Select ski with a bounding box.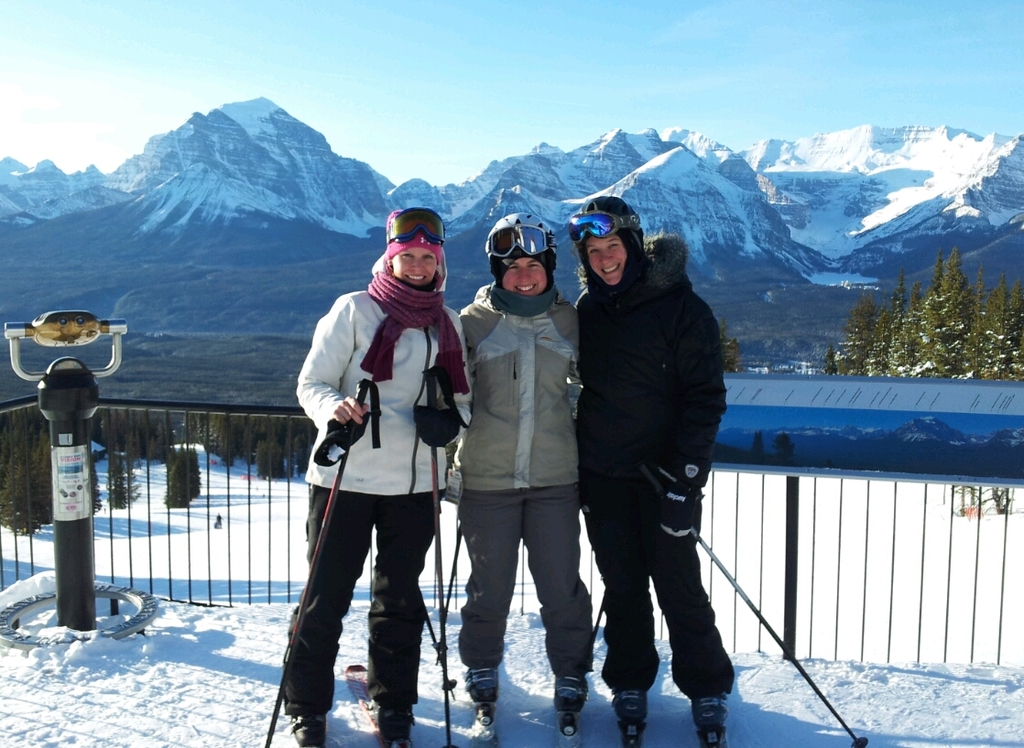
box=[338, 660, 418, 747].
